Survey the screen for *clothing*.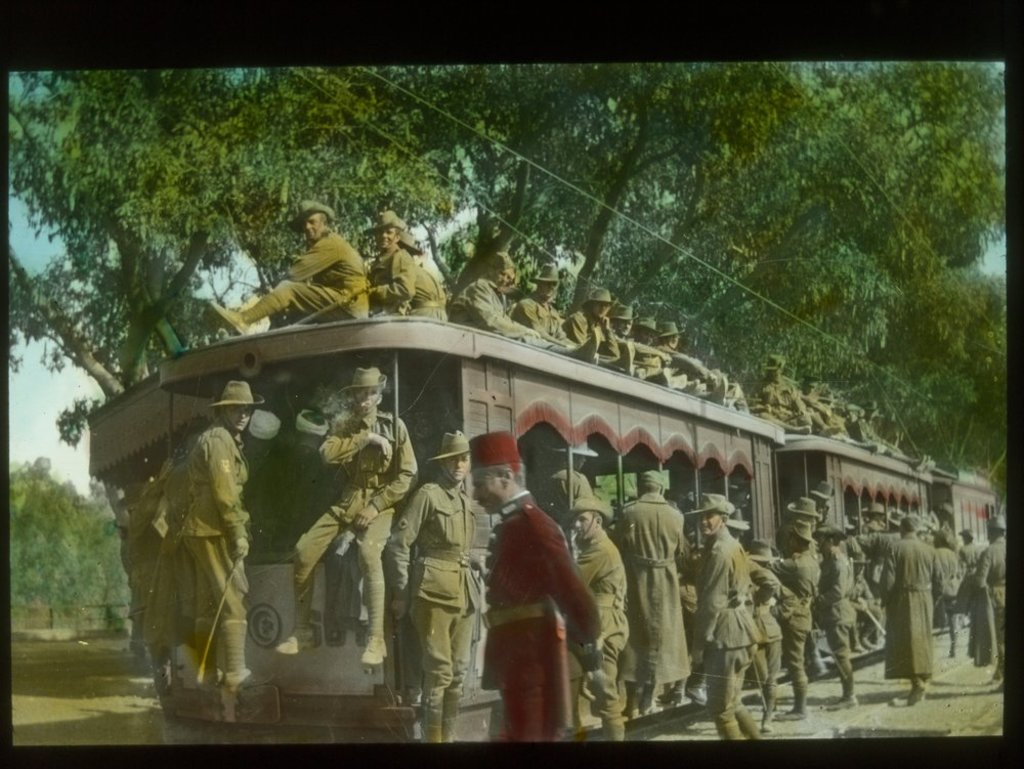
Survey found: pyautogui.locateOnScreen(483, 494, 598, 740).
